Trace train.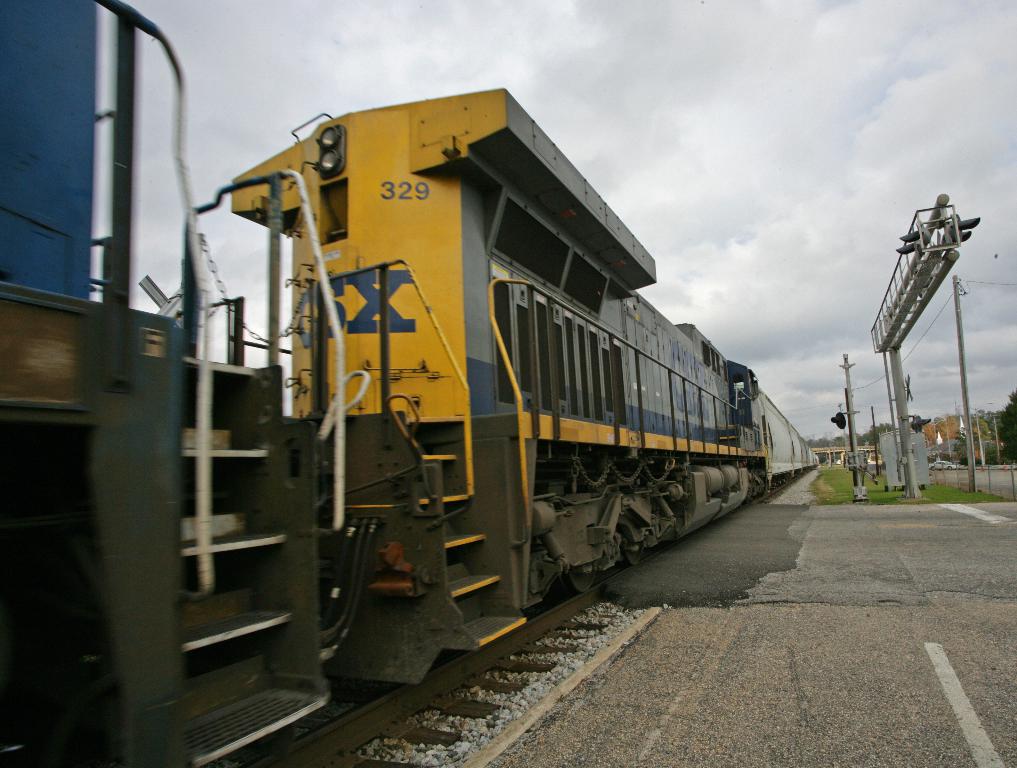
Traced to region(1, 0, 820, 767).
